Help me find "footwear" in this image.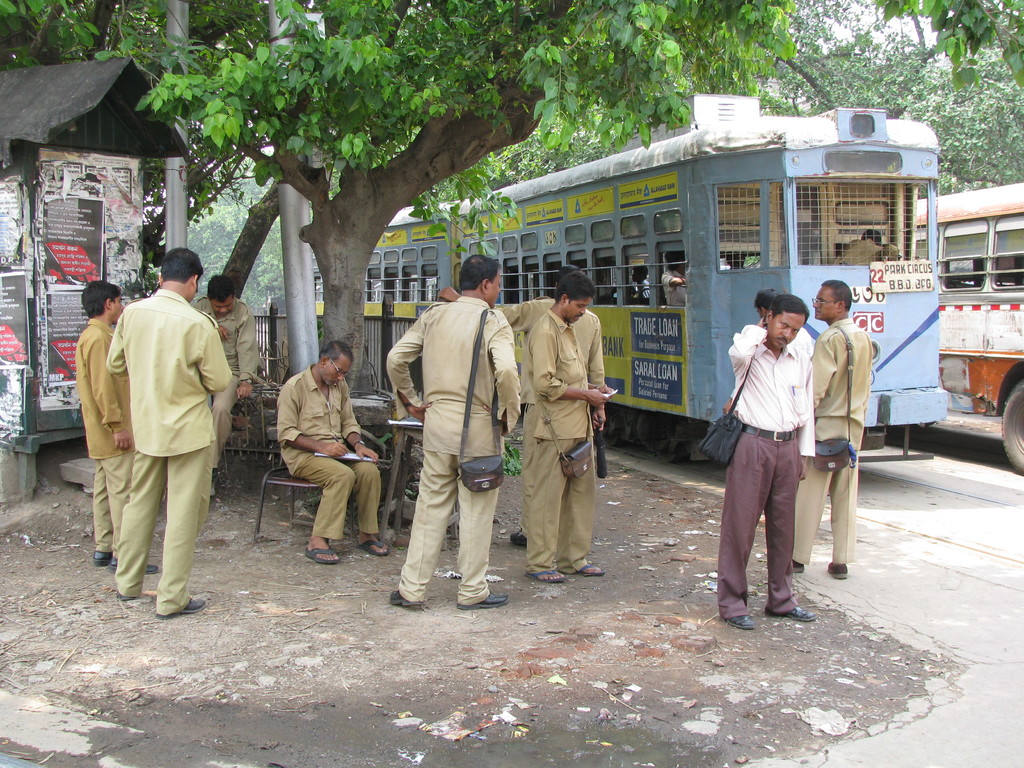
Found it: pyautogui.locateOnScreen(728, 612, 755, 630).
